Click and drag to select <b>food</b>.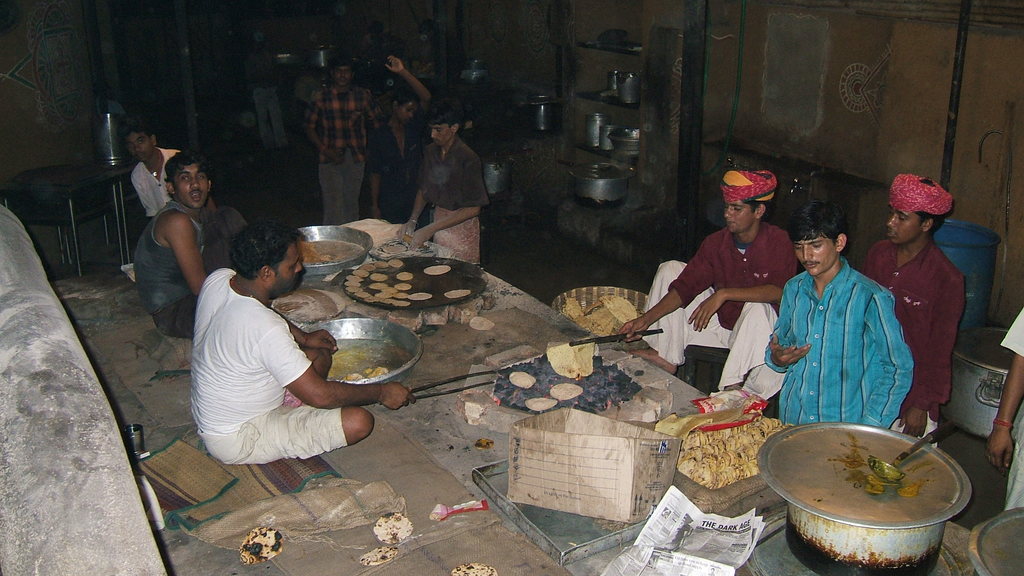
Selection: BBox(365, 365, 388, 379).
